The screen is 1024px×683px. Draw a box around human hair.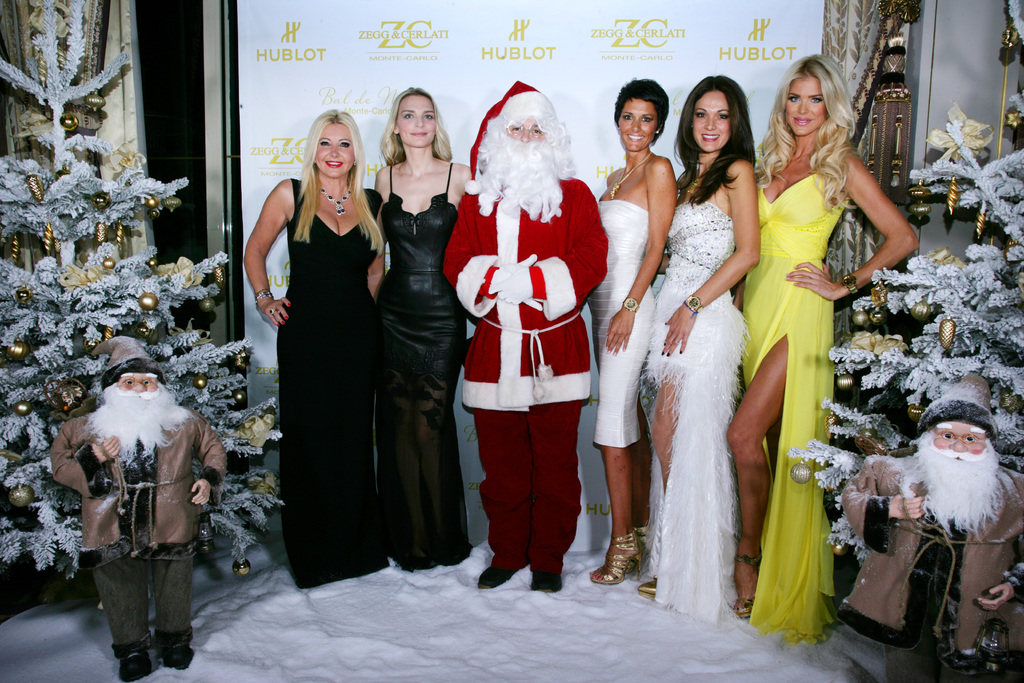
[left=476, top=109, right=577, bottom=184].
